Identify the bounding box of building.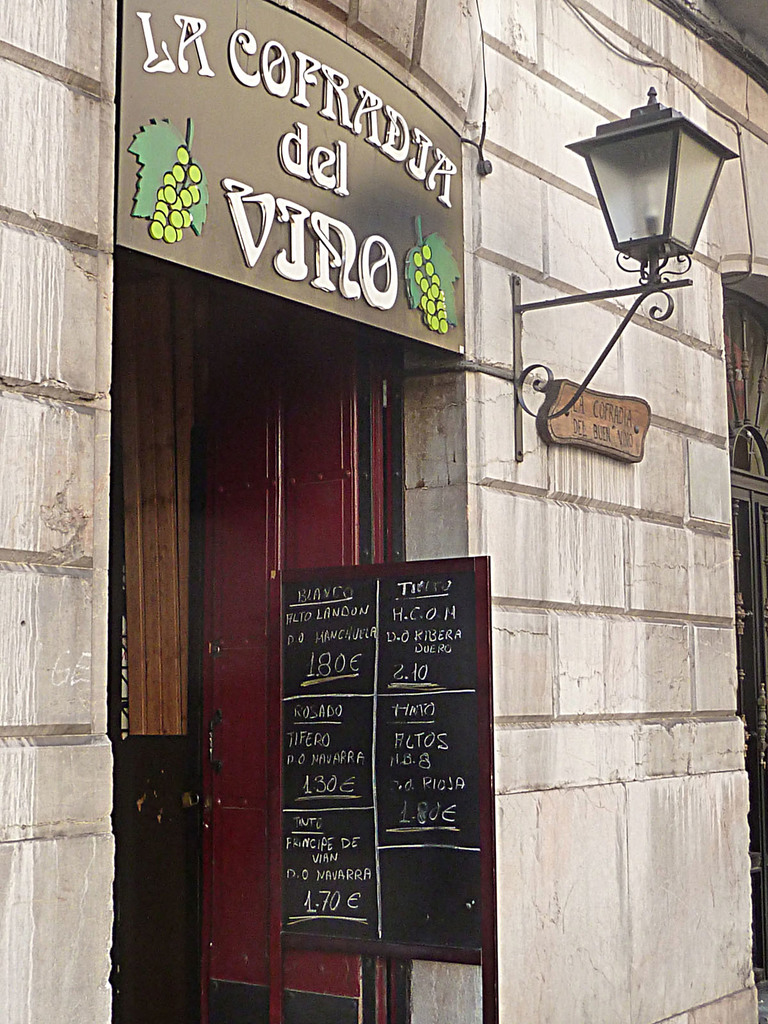
bbox(0, 0, 767, 1023).
